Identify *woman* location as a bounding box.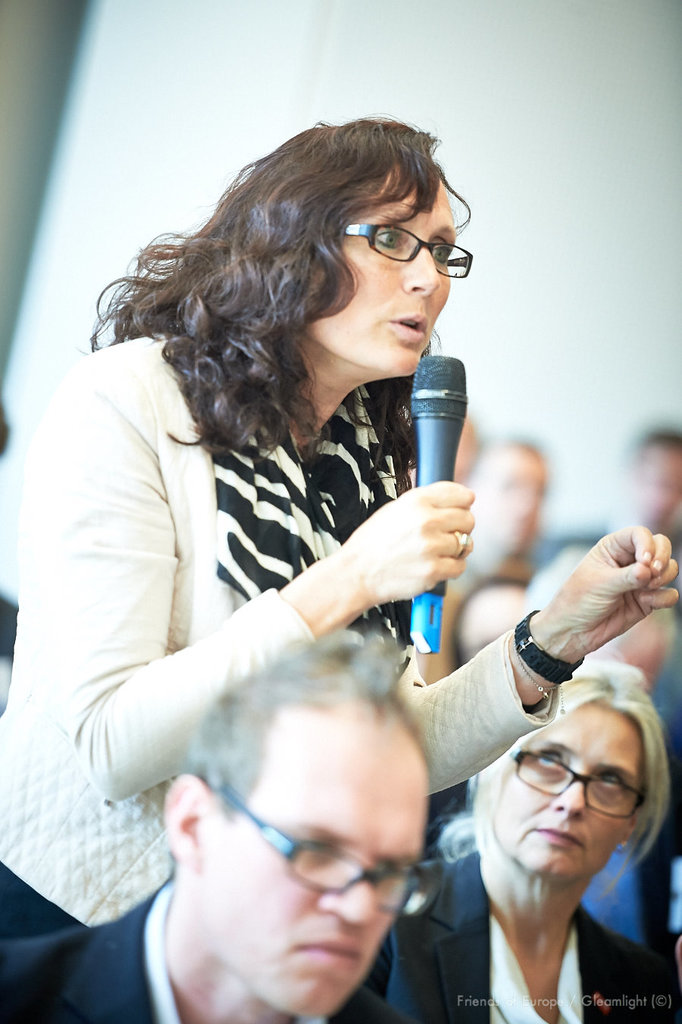
Rect(361, 654, 681, 1023).
